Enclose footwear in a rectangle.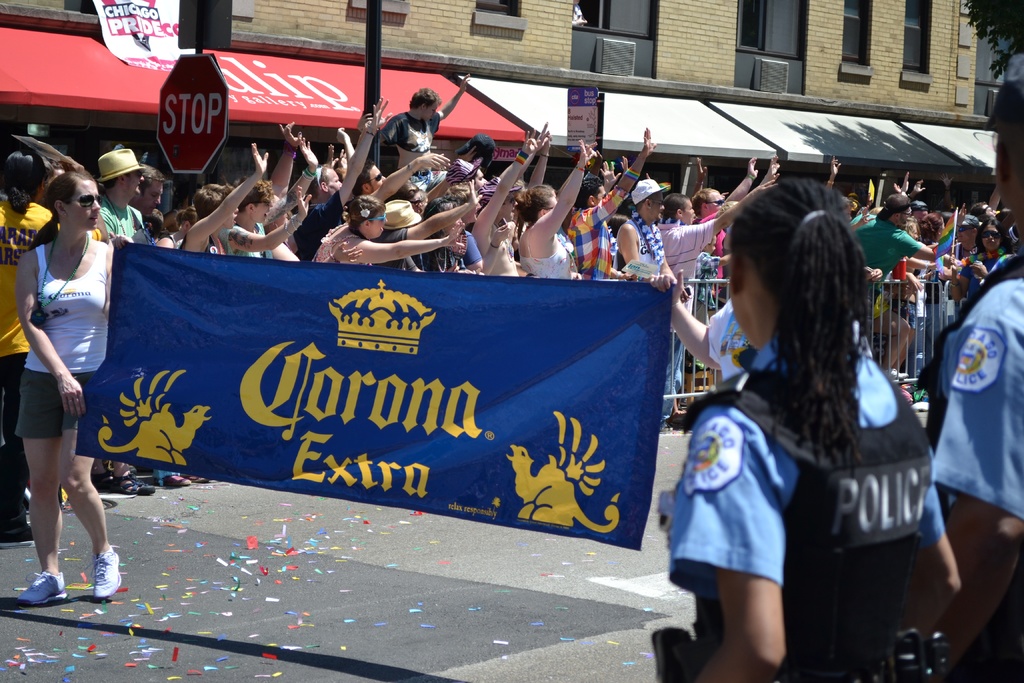
(left=167, top=472, right=192, bottom=487).
